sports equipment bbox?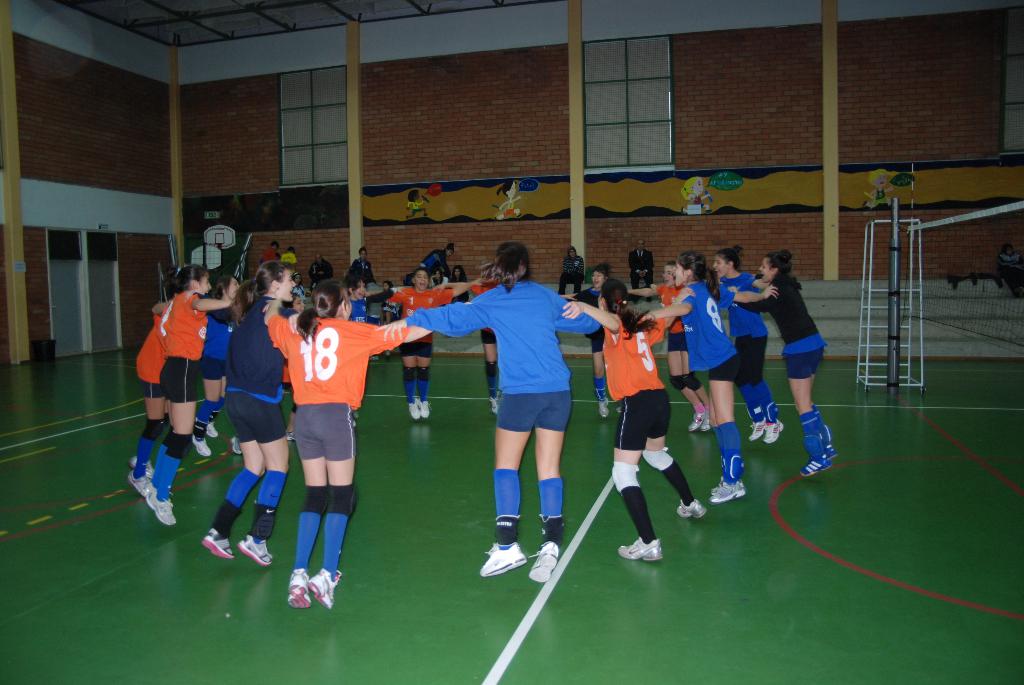
{"x1": 618, "y1": 537, "x2": 669, "y2": 565}
